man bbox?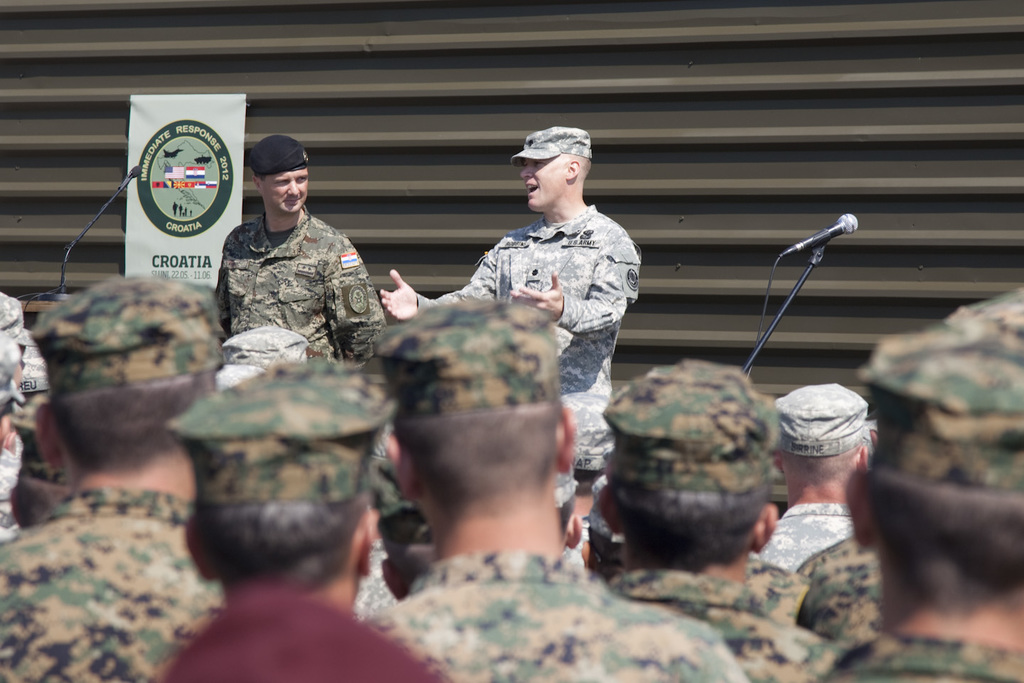
(206,138,377,363)
